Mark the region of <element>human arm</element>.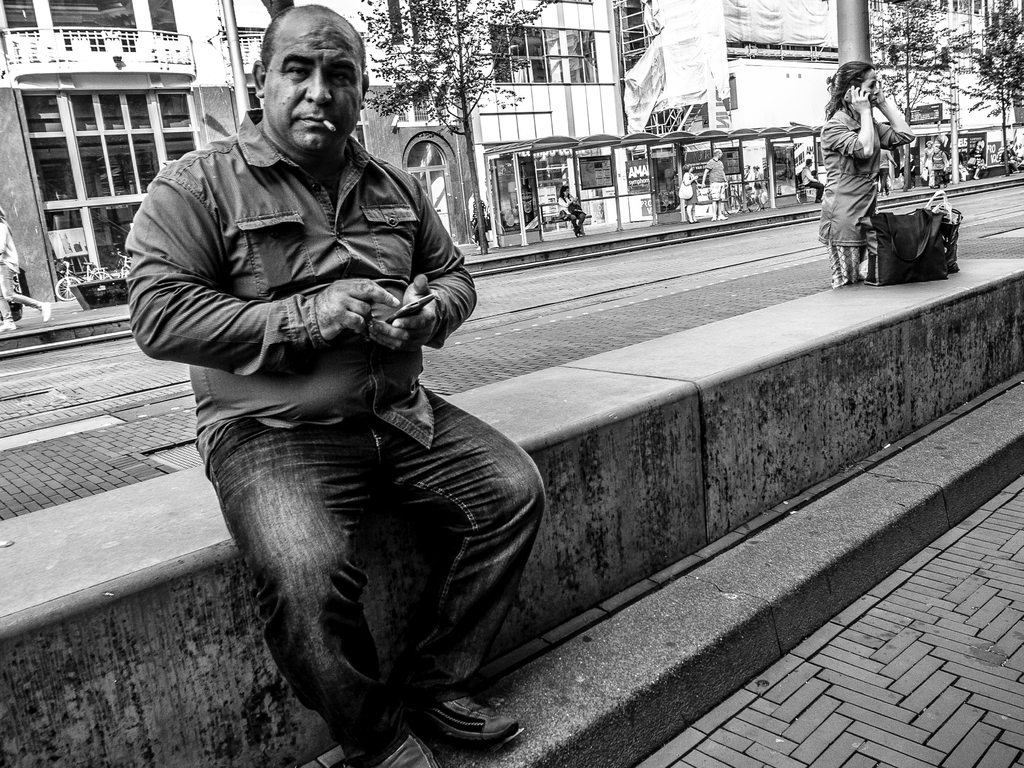
Region: bbox(373, 175, 486, 346).
